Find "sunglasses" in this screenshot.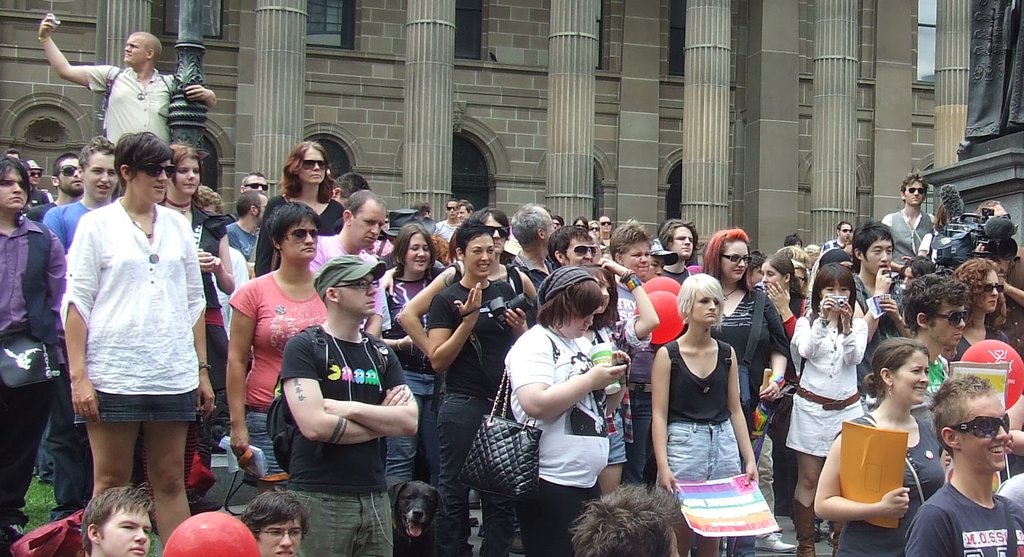
The bounding box for "sunglasses" is bbox=[447, 206, 455, 212].
